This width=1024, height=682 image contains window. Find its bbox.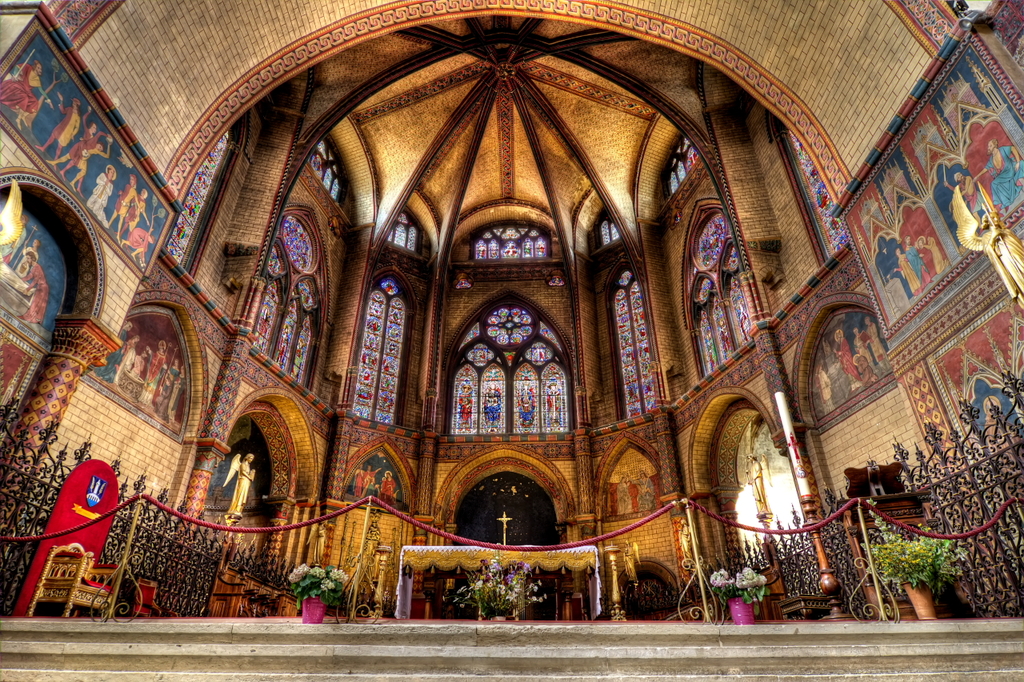
{"x1": 246, "y1": 208, "x2": 325, "y2": 394}.
